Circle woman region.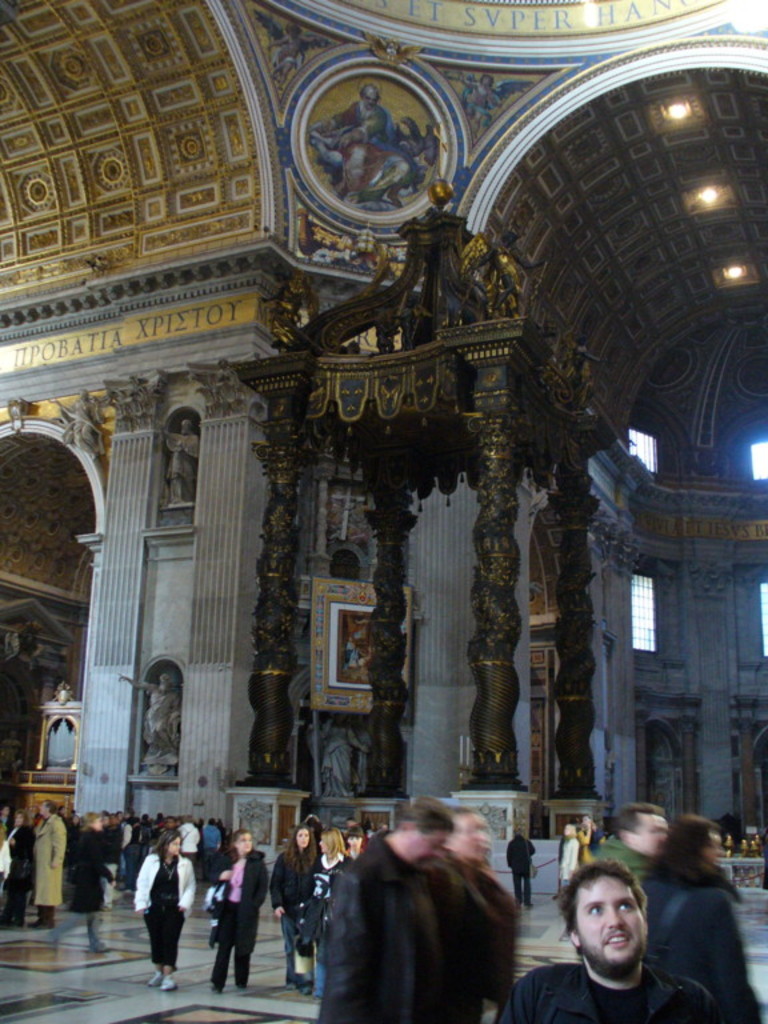
Region: <bbox>640, 815, 759, 1023</bbox>.
